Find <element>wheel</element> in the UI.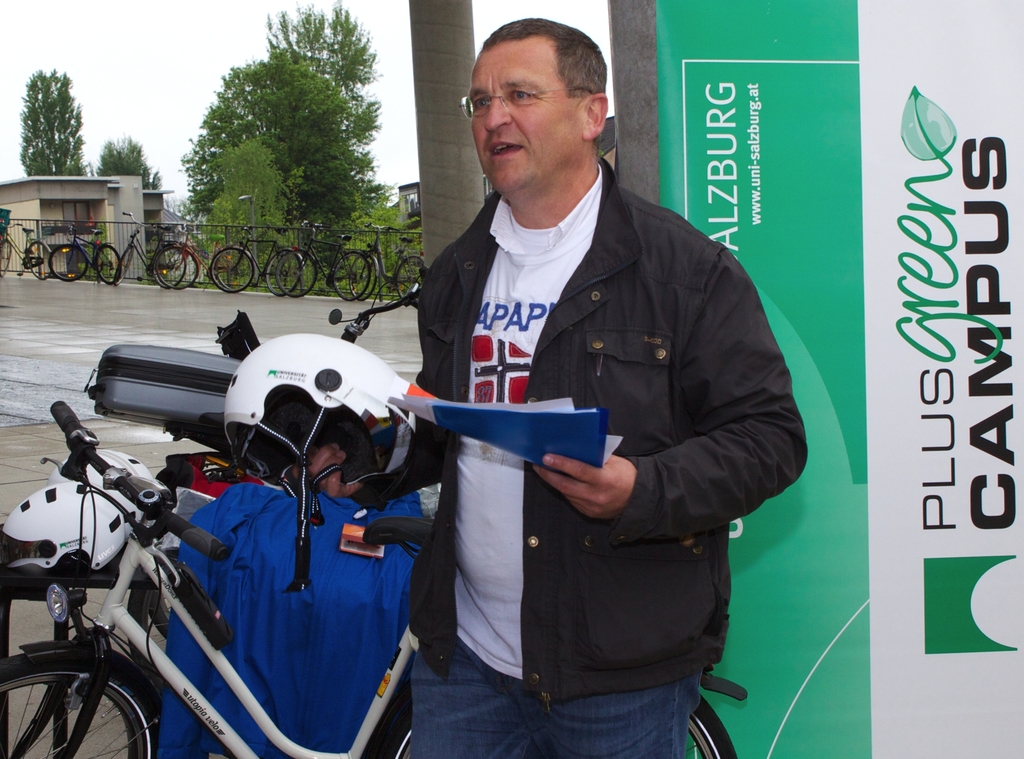
UI element at select_region(92, 244, 124, 283).
